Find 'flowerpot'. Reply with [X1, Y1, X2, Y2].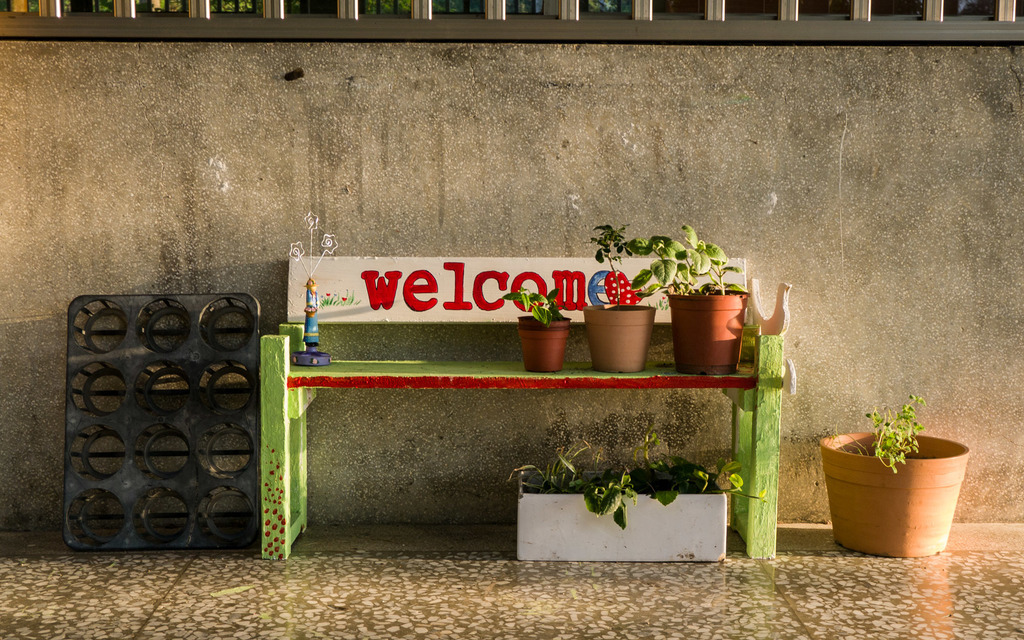
[662, 287, 754, 375].
